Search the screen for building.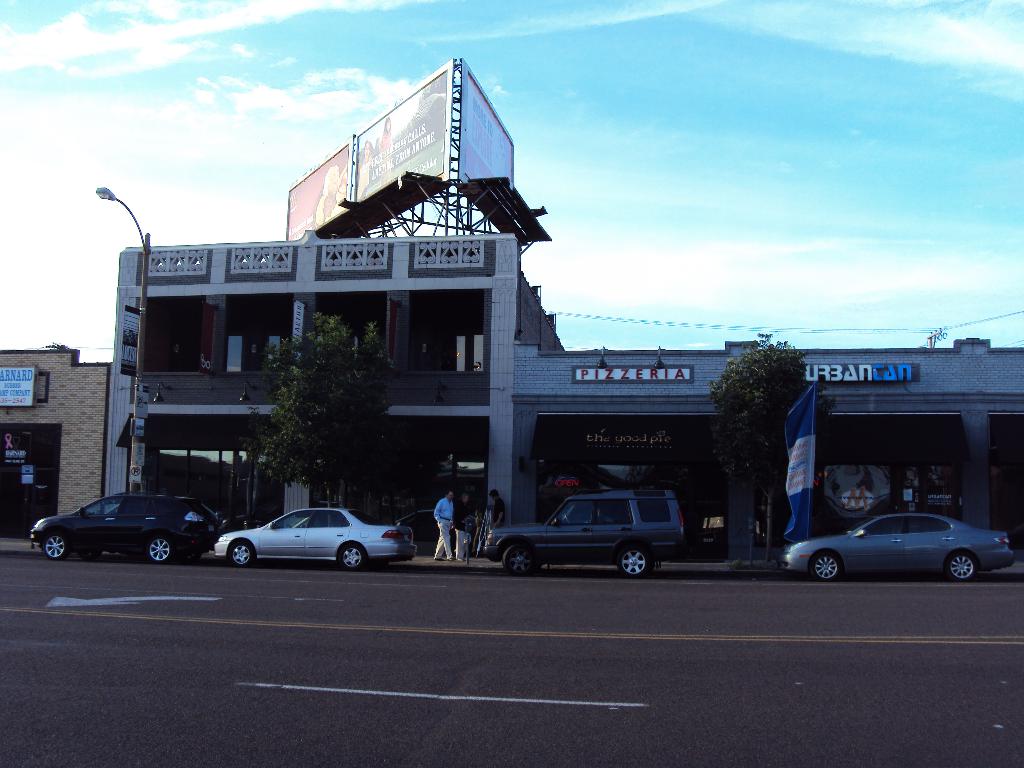
Found at bbox=(106, 230, 1023, 548).
